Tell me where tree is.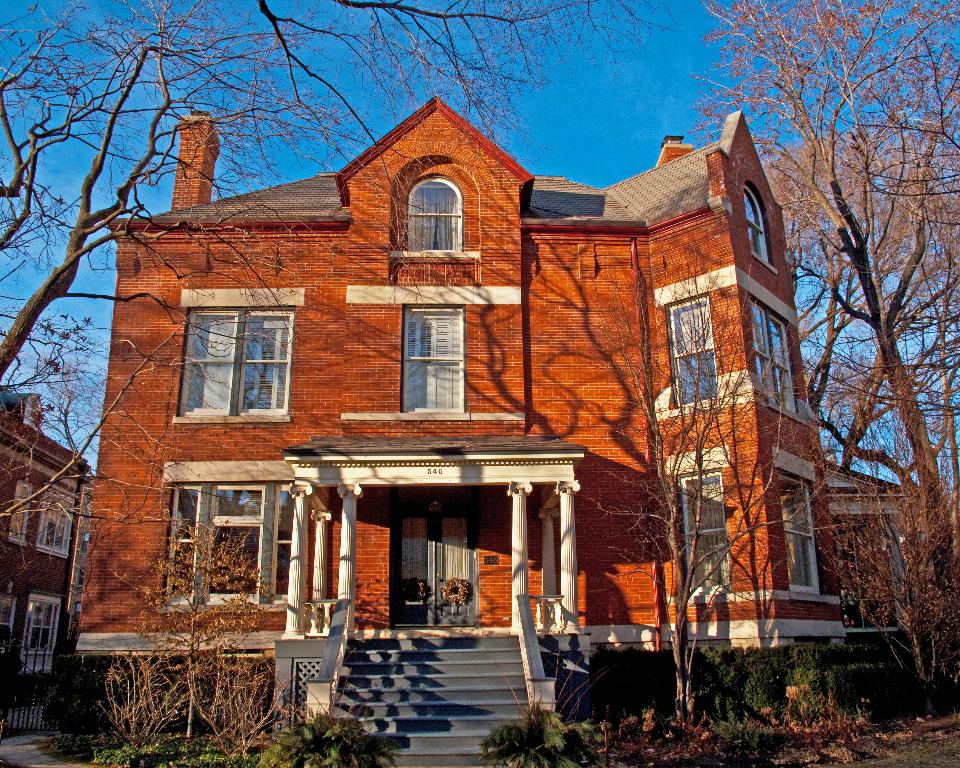
tree is at bbox=[0, 0, 719, 583].
